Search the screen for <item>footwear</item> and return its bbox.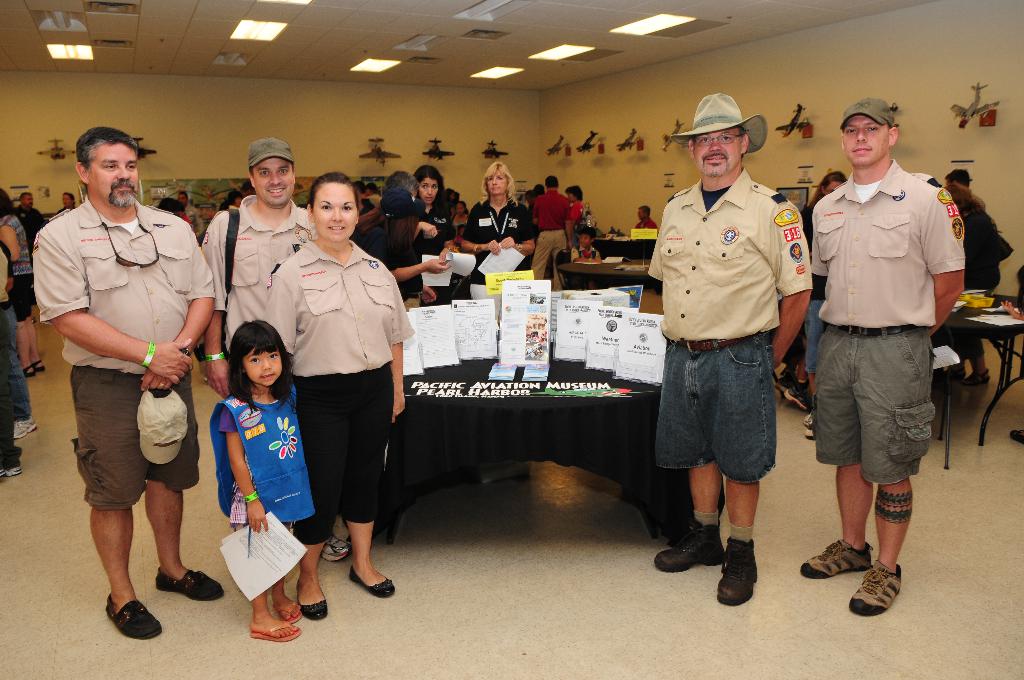
Found: Rect(652, 517, 724, 573).
